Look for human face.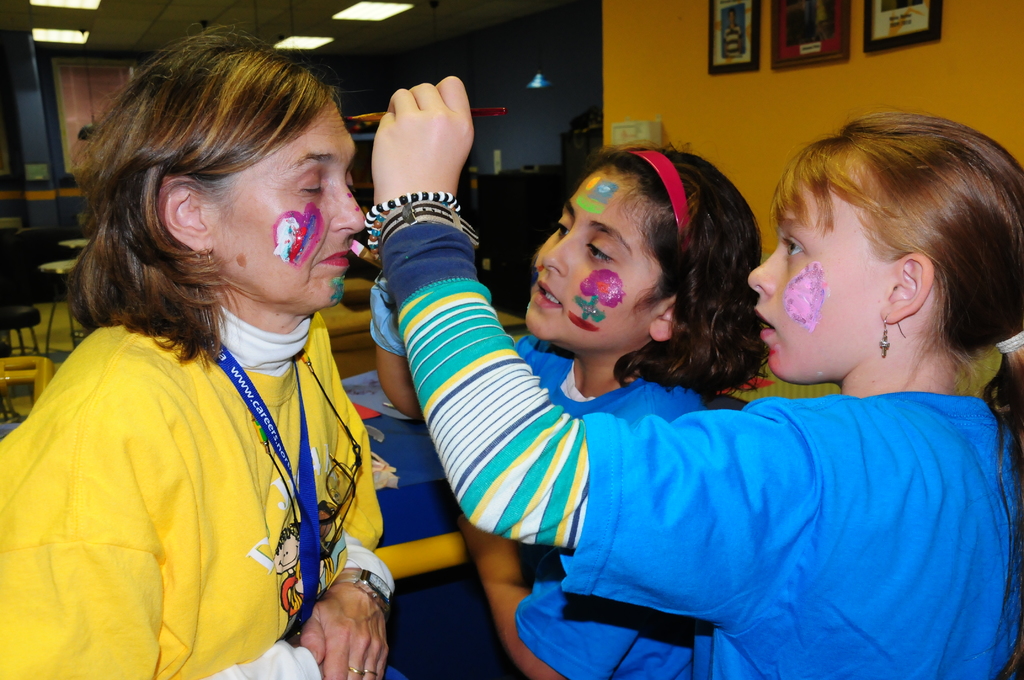
Found: [x1=213, y1=100, x2=365, y2=312].
